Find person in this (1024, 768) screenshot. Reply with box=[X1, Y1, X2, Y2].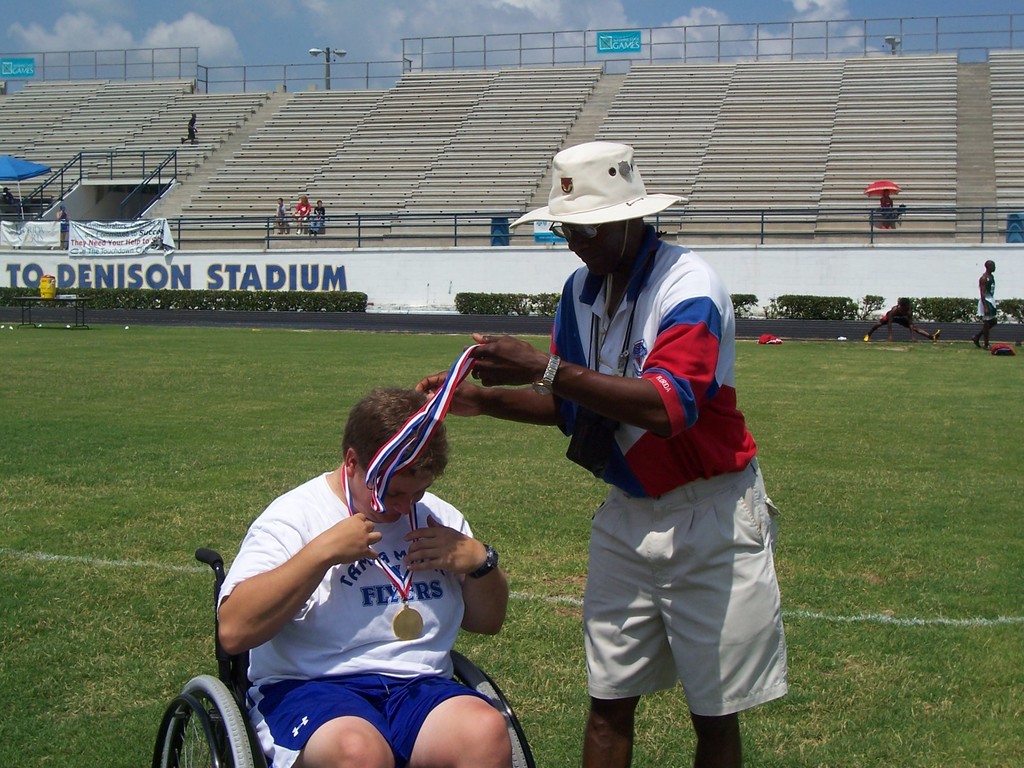
box=[865, 295, 941, 342].
